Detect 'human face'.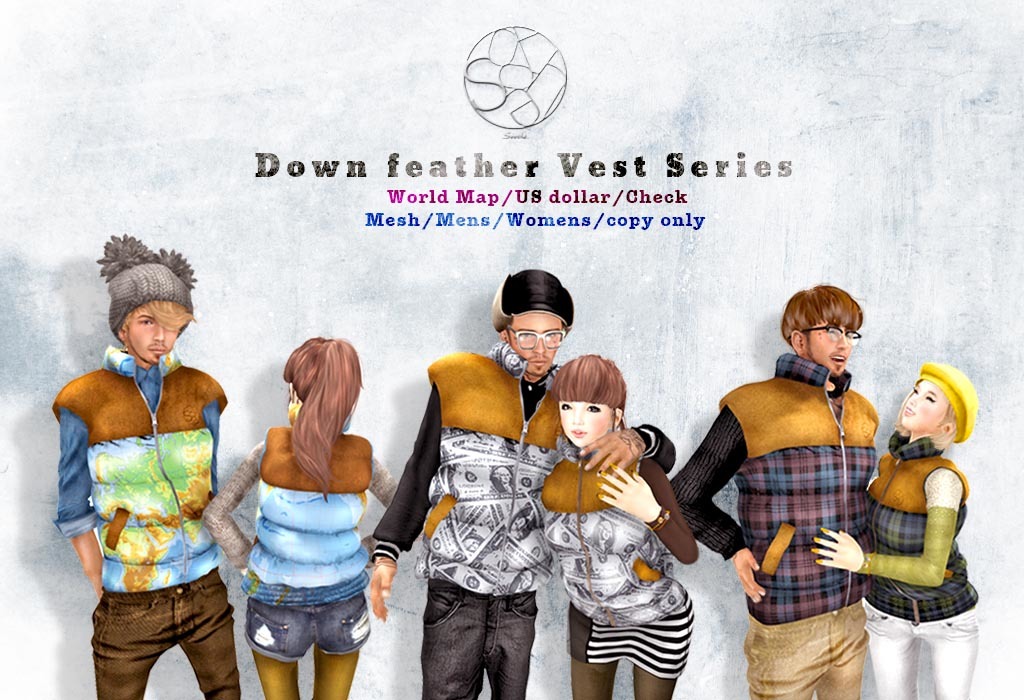
Detected at <box>132,306,173,363</box>.
